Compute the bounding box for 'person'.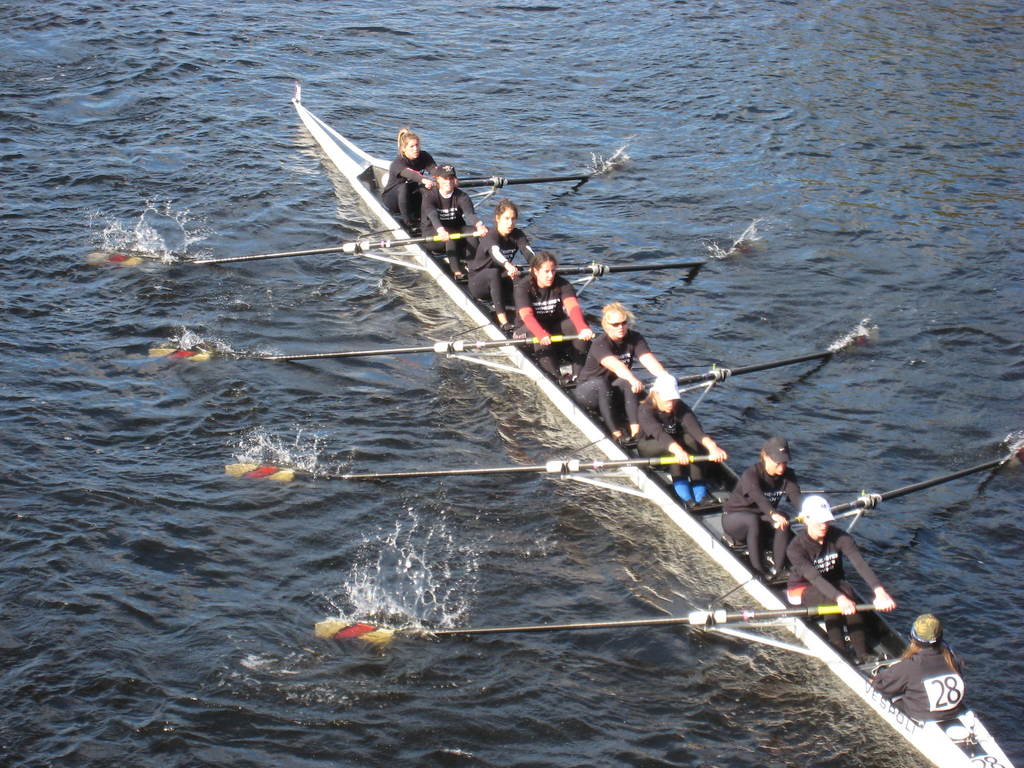
x1=506, y1=250, x2=594, y2=378.
